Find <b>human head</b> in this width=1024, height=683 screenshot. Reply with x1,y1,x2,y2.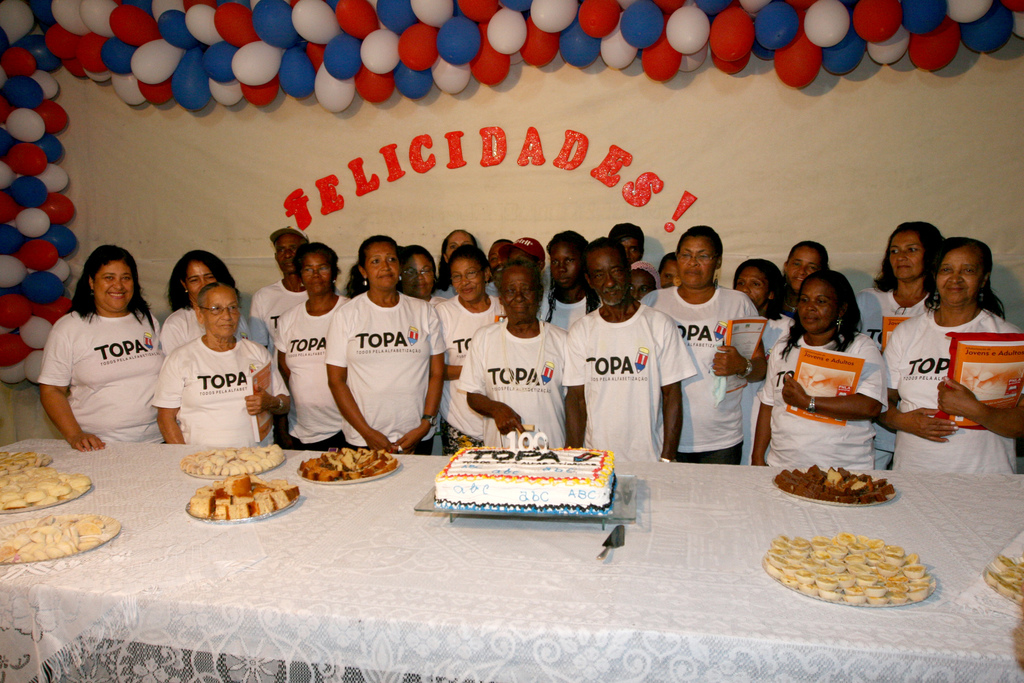
172,251,227,299.
